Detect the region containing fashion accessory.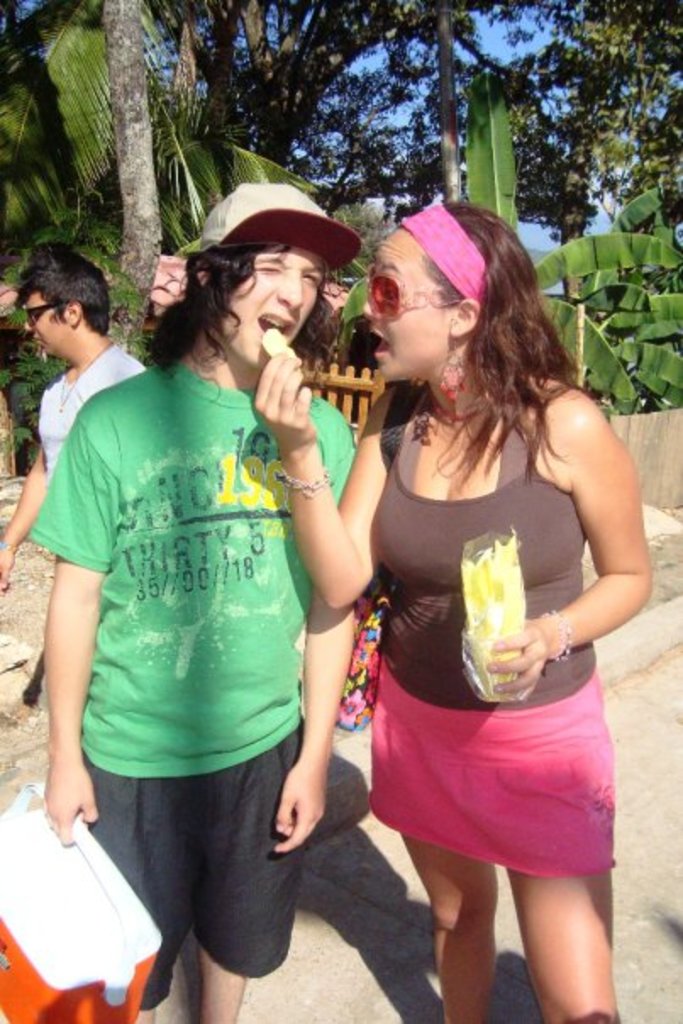
[537,590,568,670].
